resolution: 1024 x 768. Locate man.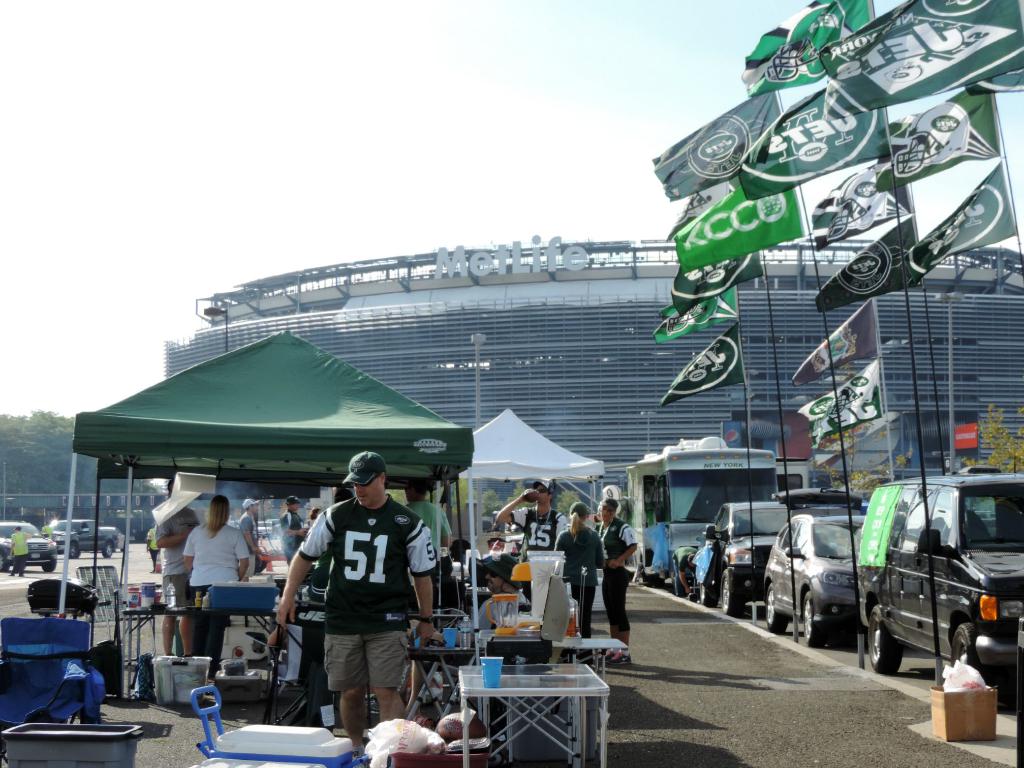
244 498 269 576.
